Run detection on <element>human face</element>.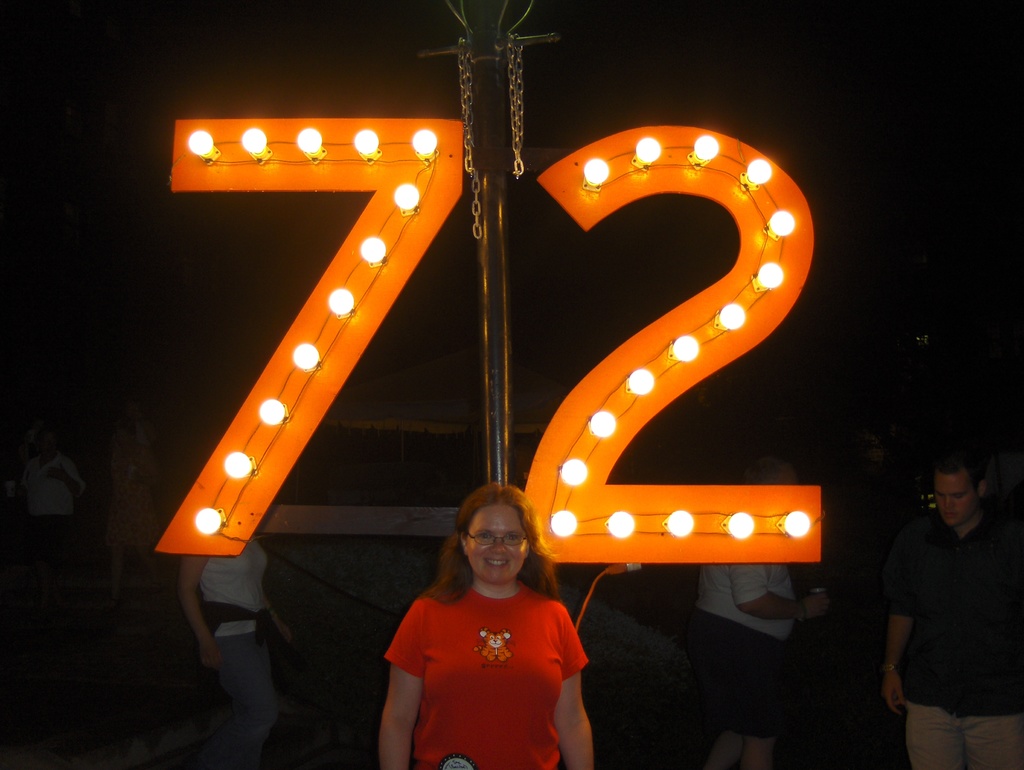
Result: [x1=464, y1=506, x2=526, y2=583].
